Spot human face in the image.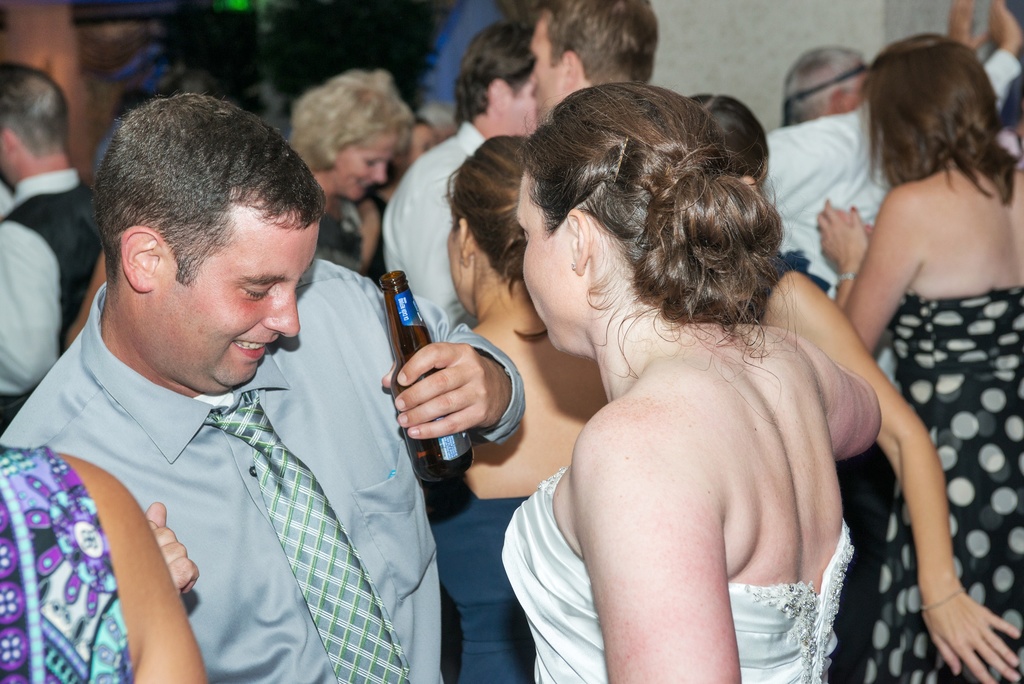
human face found at {"left": 319, "top": 125, "right": 402, "bottom": 195}.
